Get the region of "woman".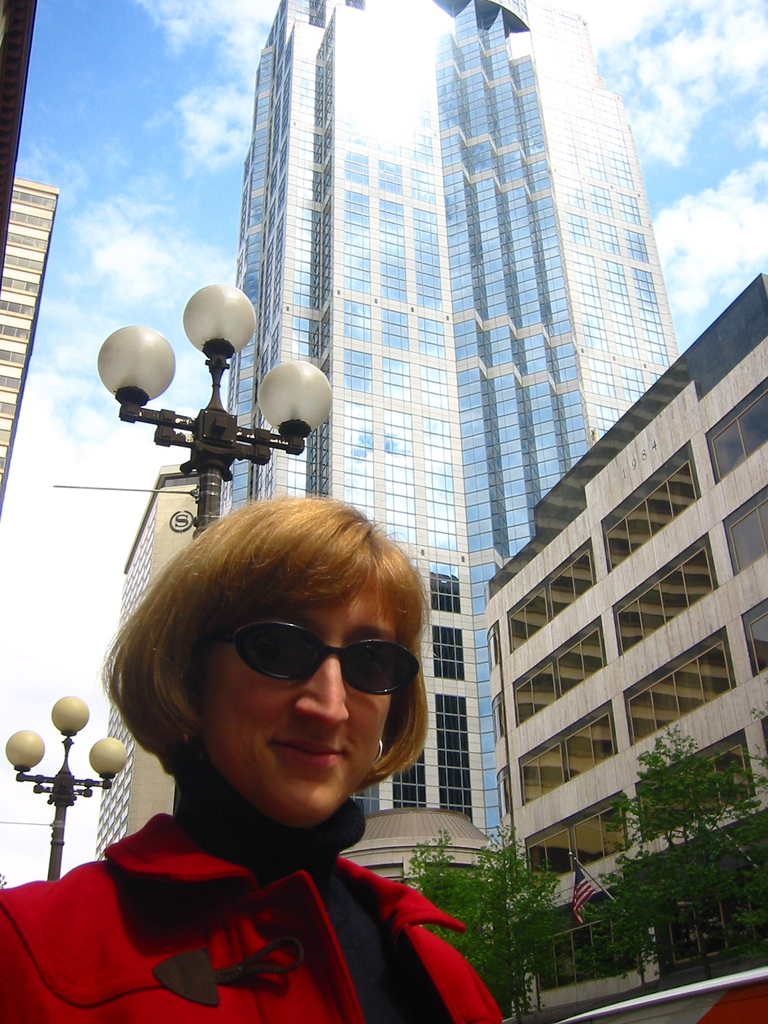
left=0, top=490, right=513, bottom=1021.
